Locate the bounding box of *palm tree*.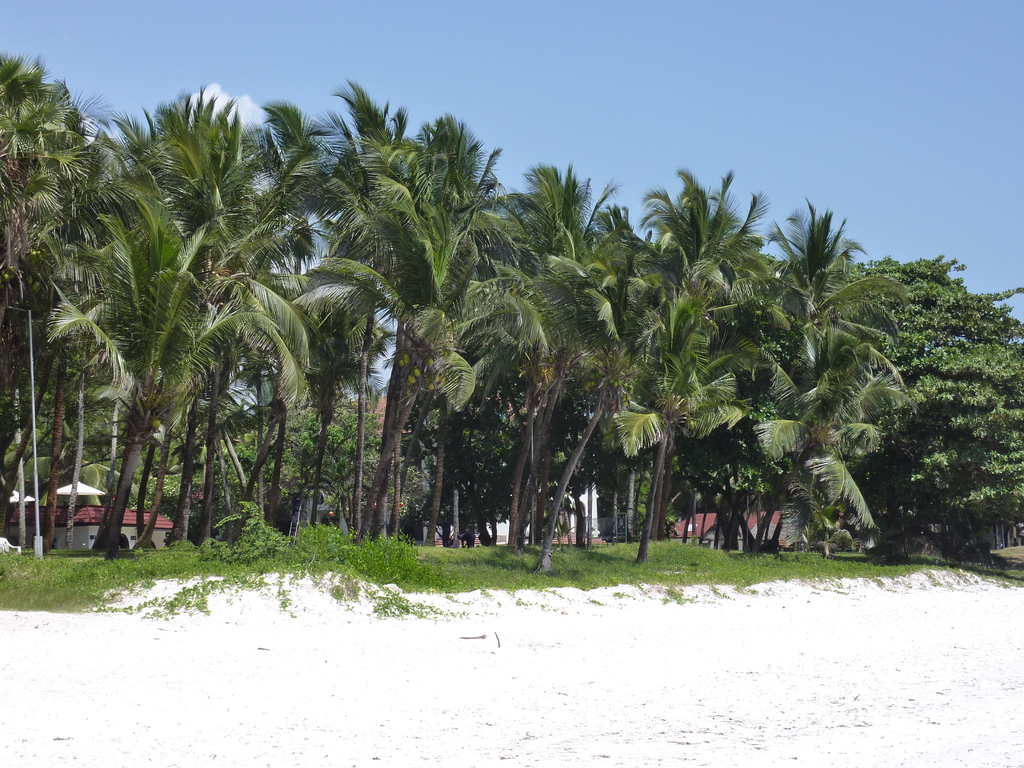
Bounding box: pyautogui.locateOnScreen(401, 204, 539, 549).
